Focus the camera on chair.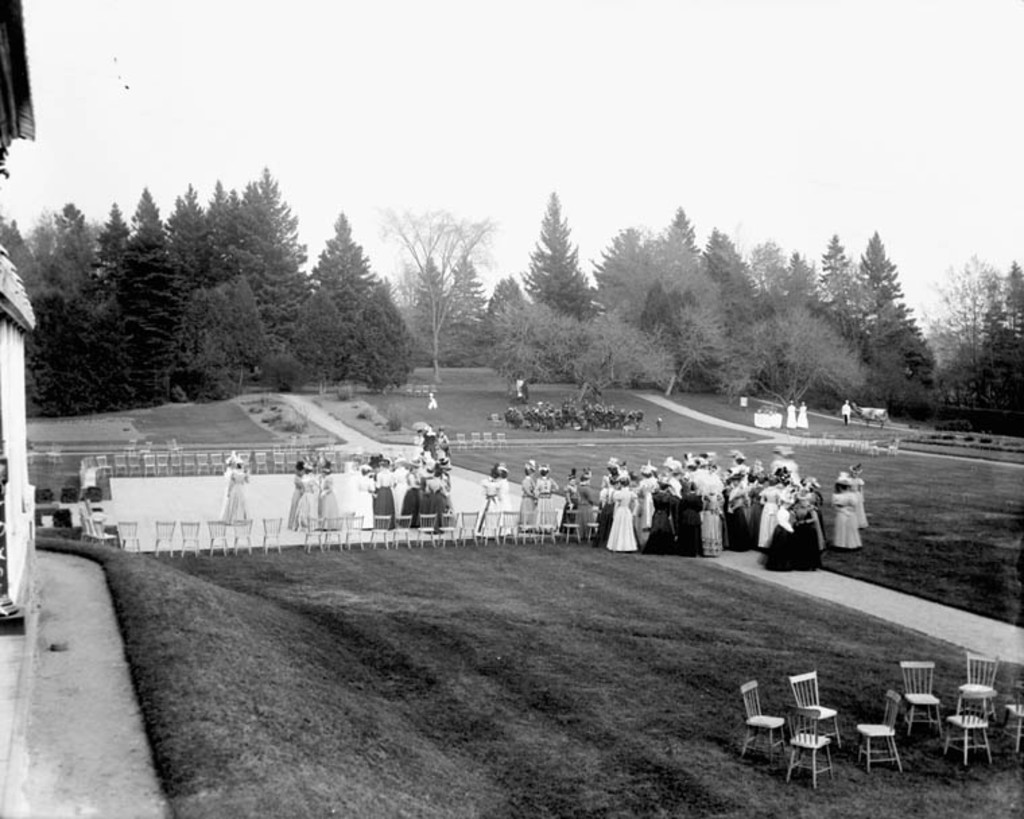
Focus region: [206,520,230,559].
